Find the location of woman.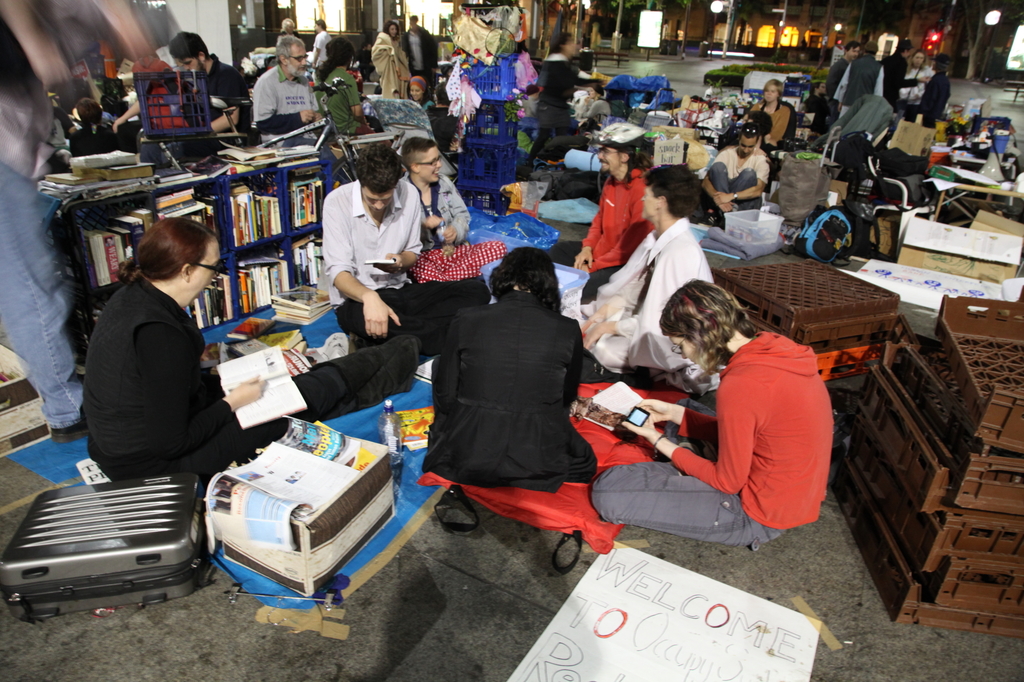
Location: x1=593, y1=277, x2=834, y2=551.
